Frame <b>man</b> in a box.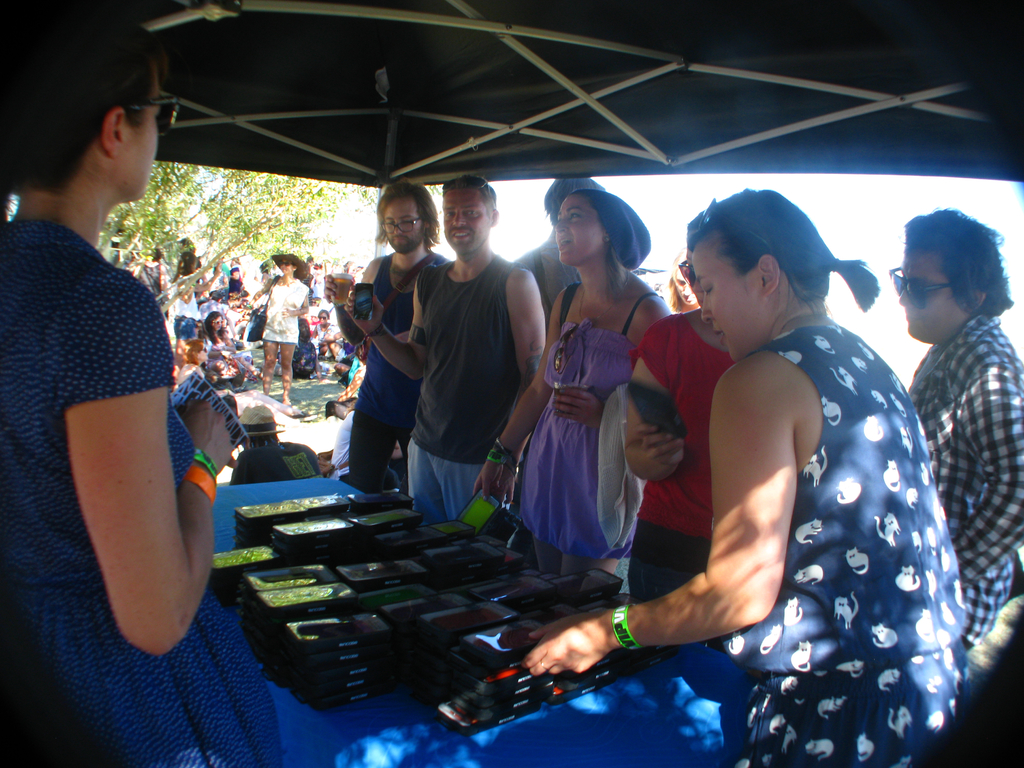
box=[228, 401, 323, 485].
